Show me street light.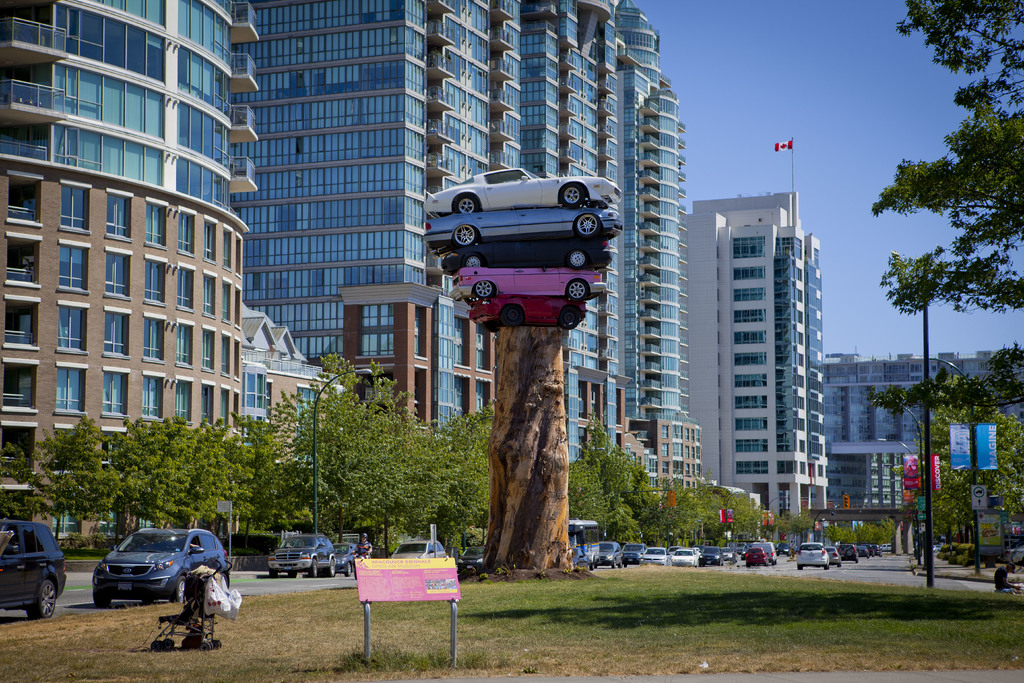
street light is here: [left=891, top=490, right=918, bottom=564].
